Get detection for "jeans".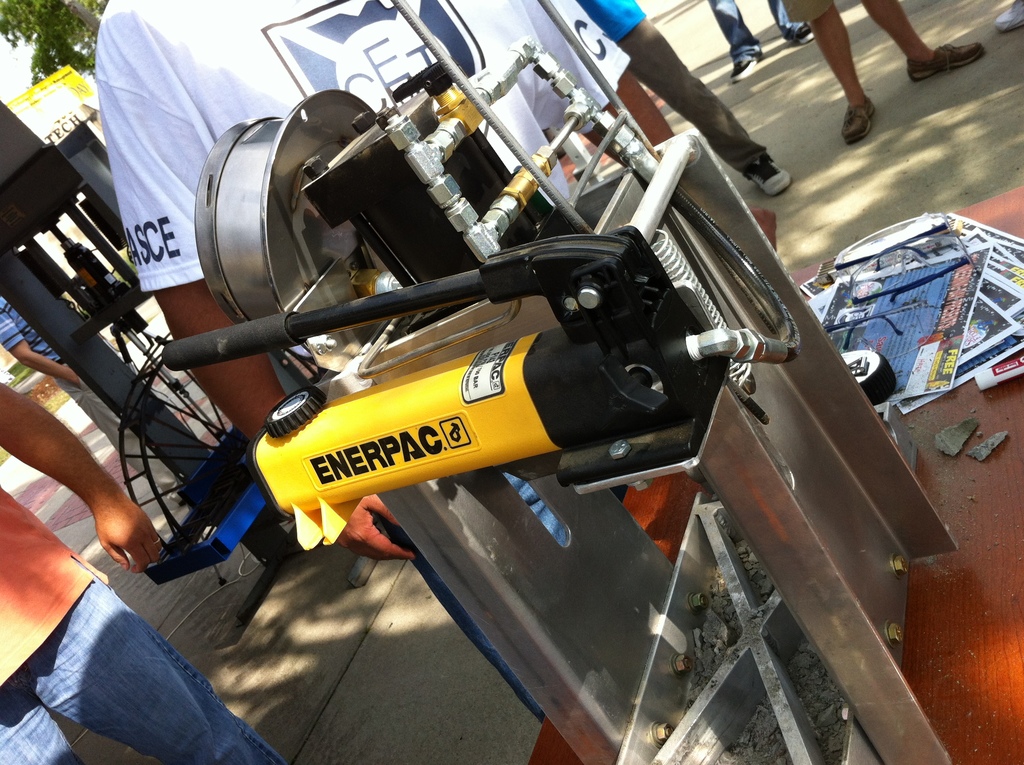
Detection: (left=707, top=0, right=801, bottom=63).
